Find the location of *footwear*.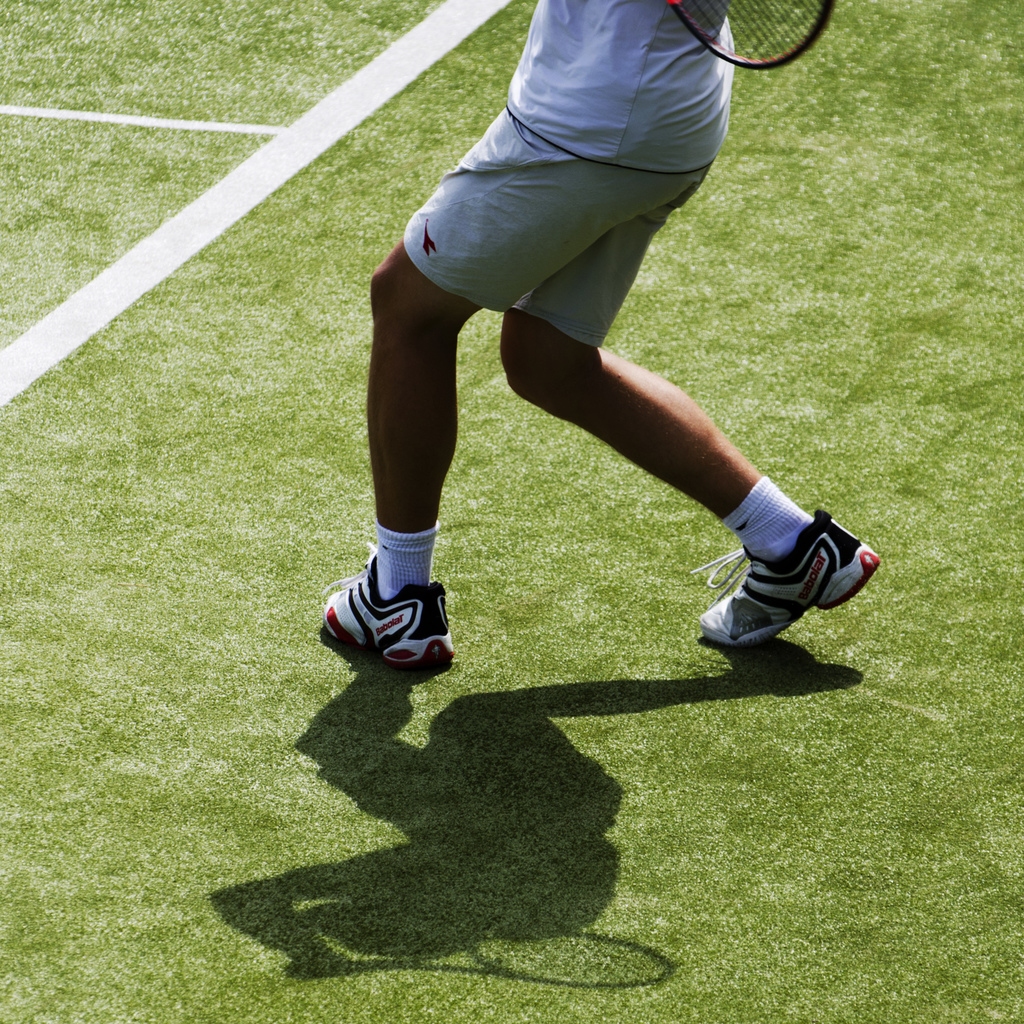
Location: box=[321, 545, 461, 671].
